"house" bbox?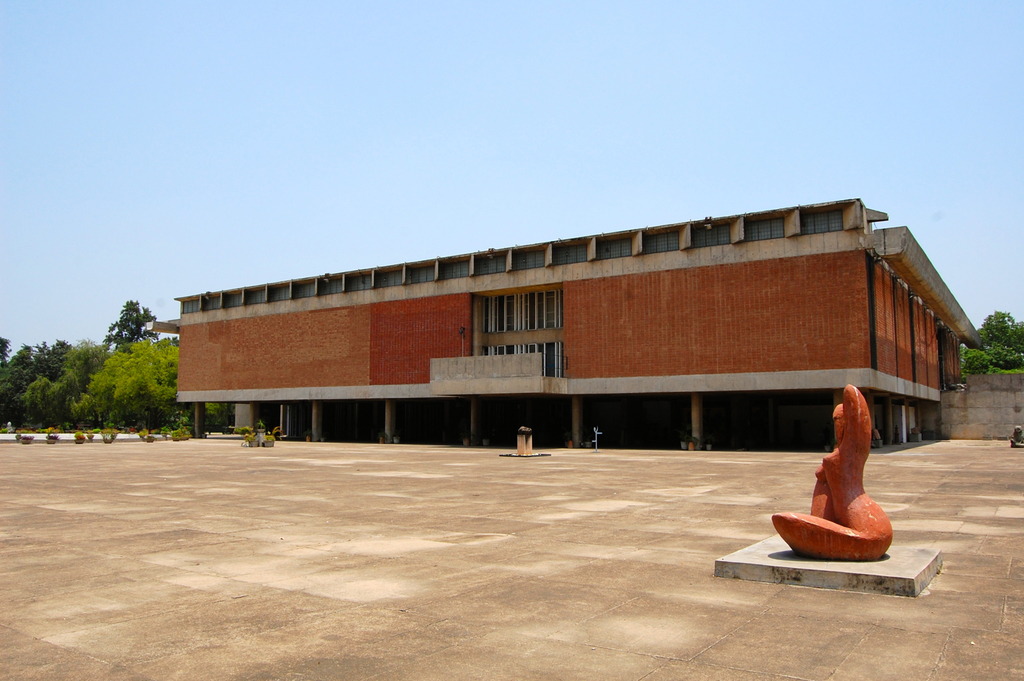
region(152, 188, 959, 475)
